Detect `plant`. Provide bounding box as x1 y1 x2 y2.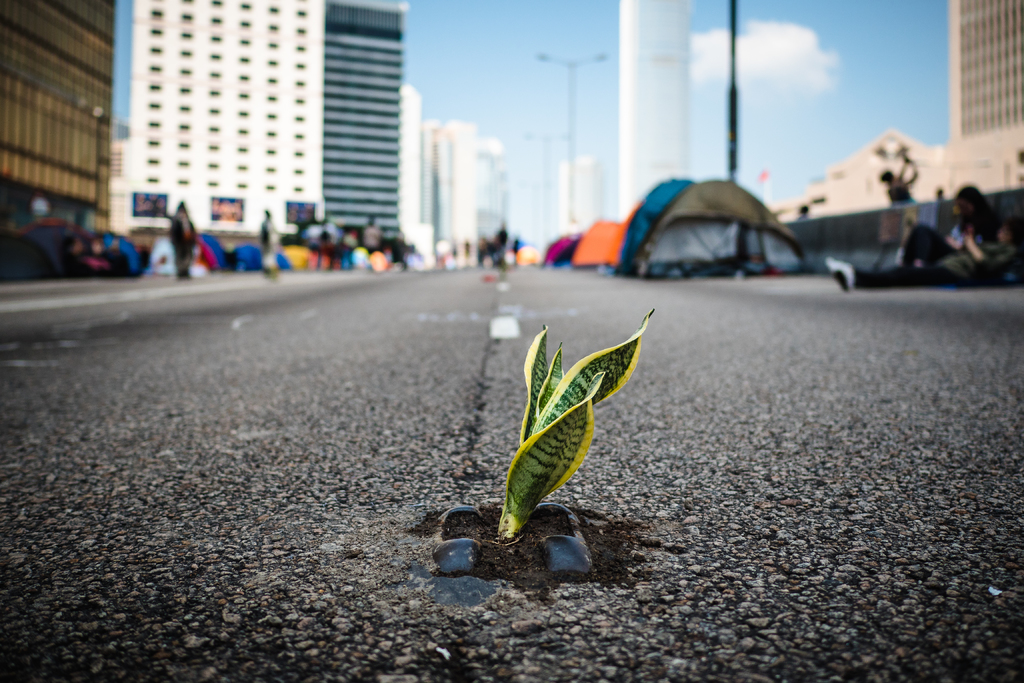
467 230 704 598.
